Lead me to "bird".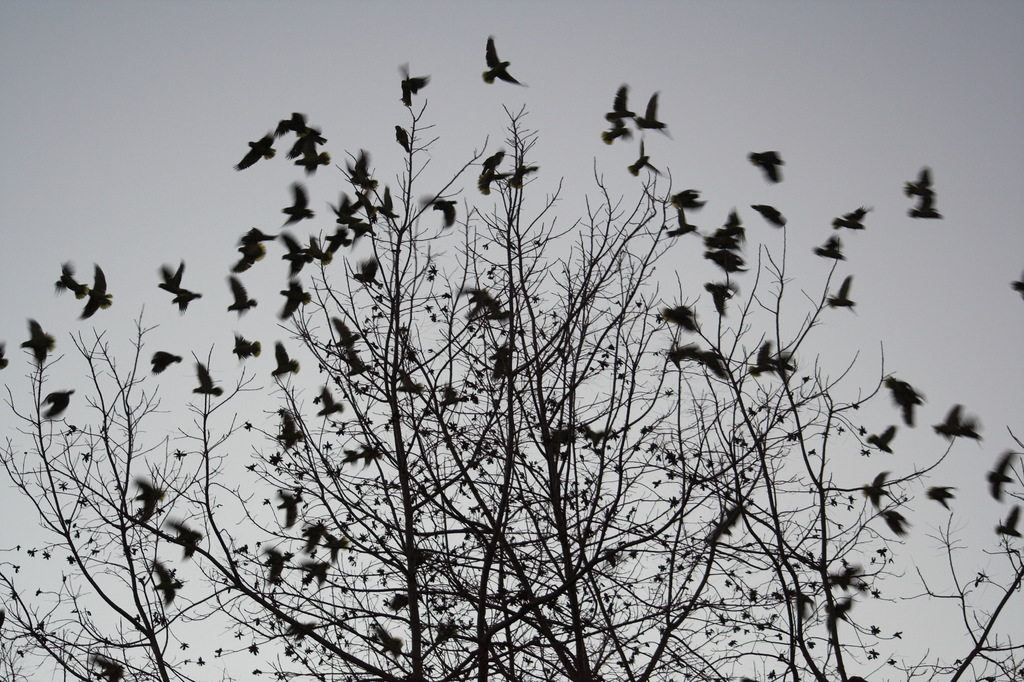
Lead to locate(867, 423, 893, 455).
